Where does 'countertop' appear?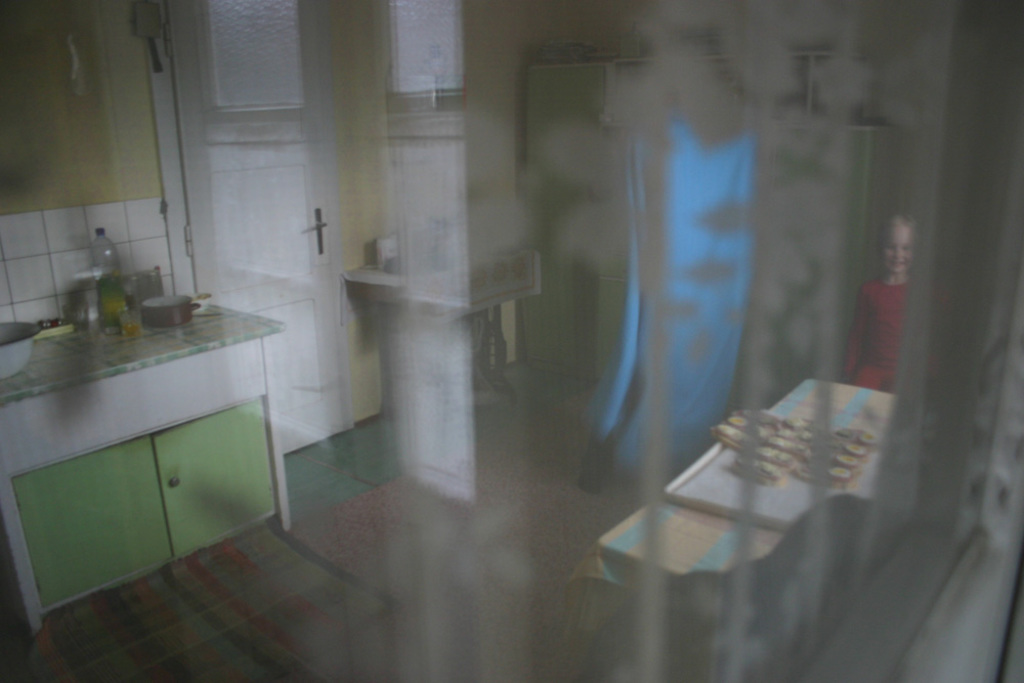
Appears at rect(0, 306, 285, 417).
